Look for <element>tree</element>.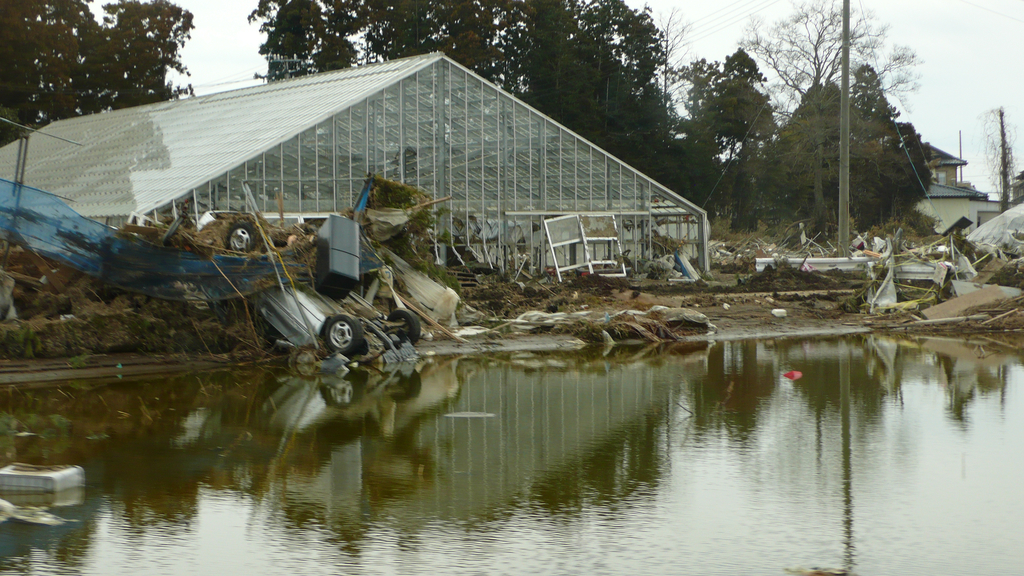
Found: <region>0, 0, 195, 152</region>.
